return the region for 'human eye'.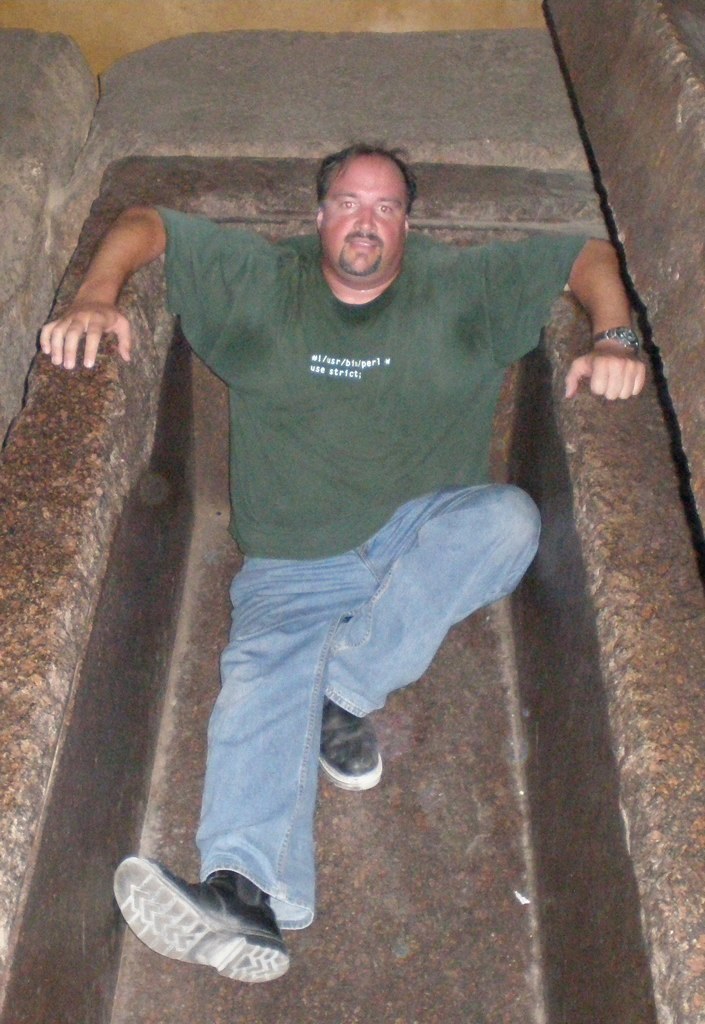
x1=376 y1=198 x2=403 y2=225.
